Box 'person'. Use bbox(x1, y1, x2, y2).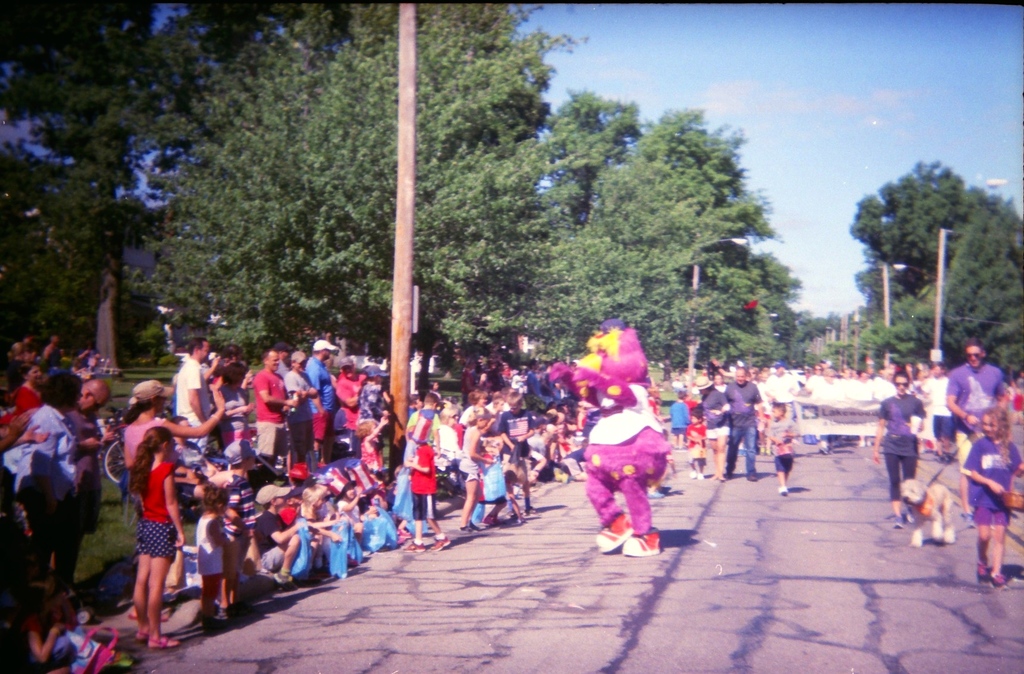
bbox(760, 397, 803, 496).
